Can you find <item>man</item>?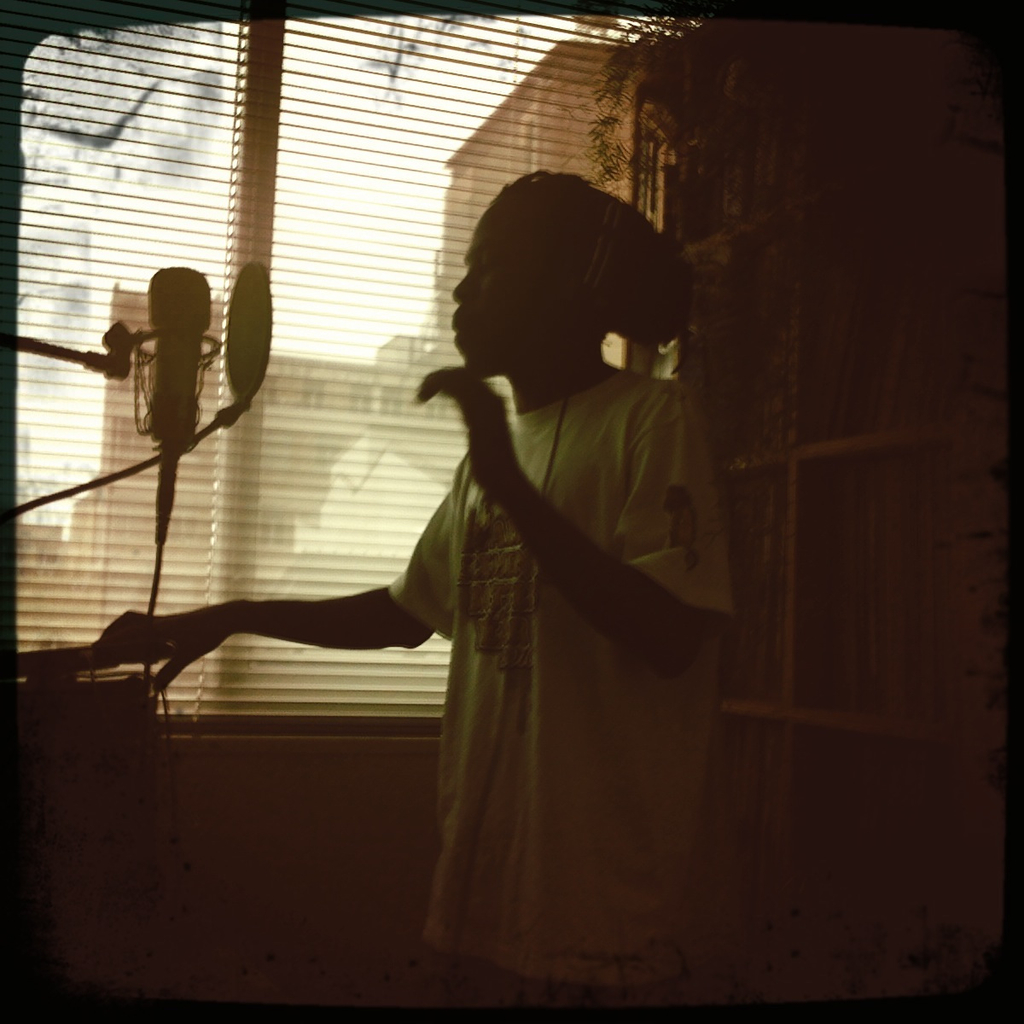
Yes, bounding box: box(136, 227, 780, 939).
